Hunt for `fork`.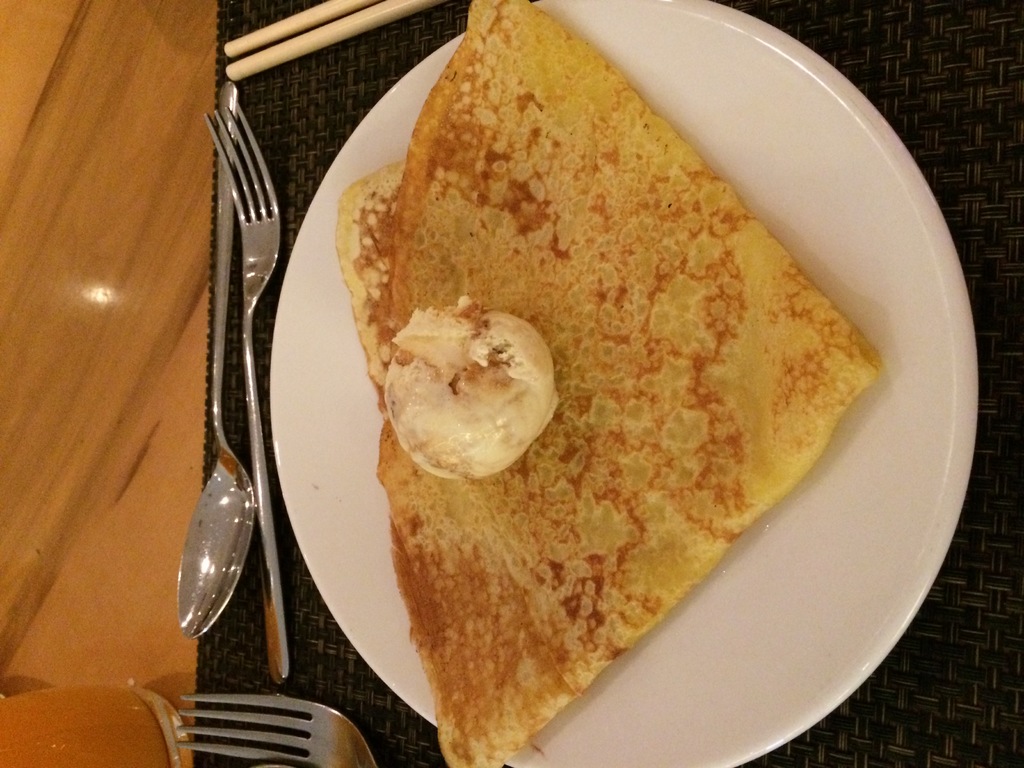
Hunted down at detection(173, 692, 376, 767).
